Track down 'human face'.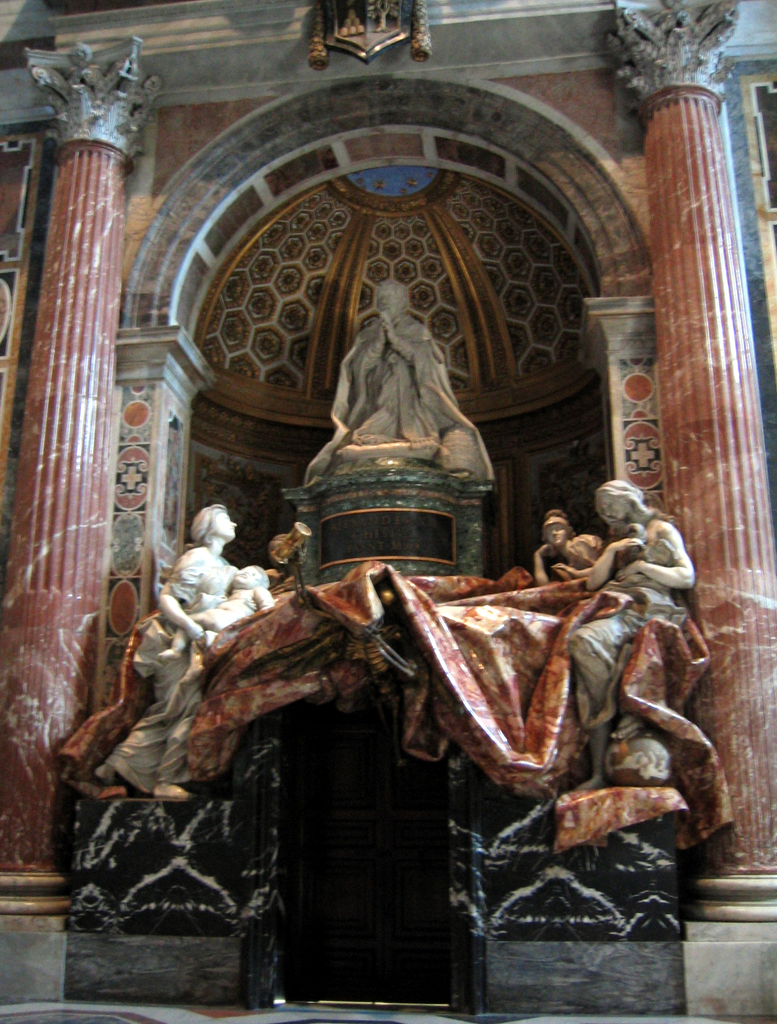
Tracked to [546,523,570,546].
